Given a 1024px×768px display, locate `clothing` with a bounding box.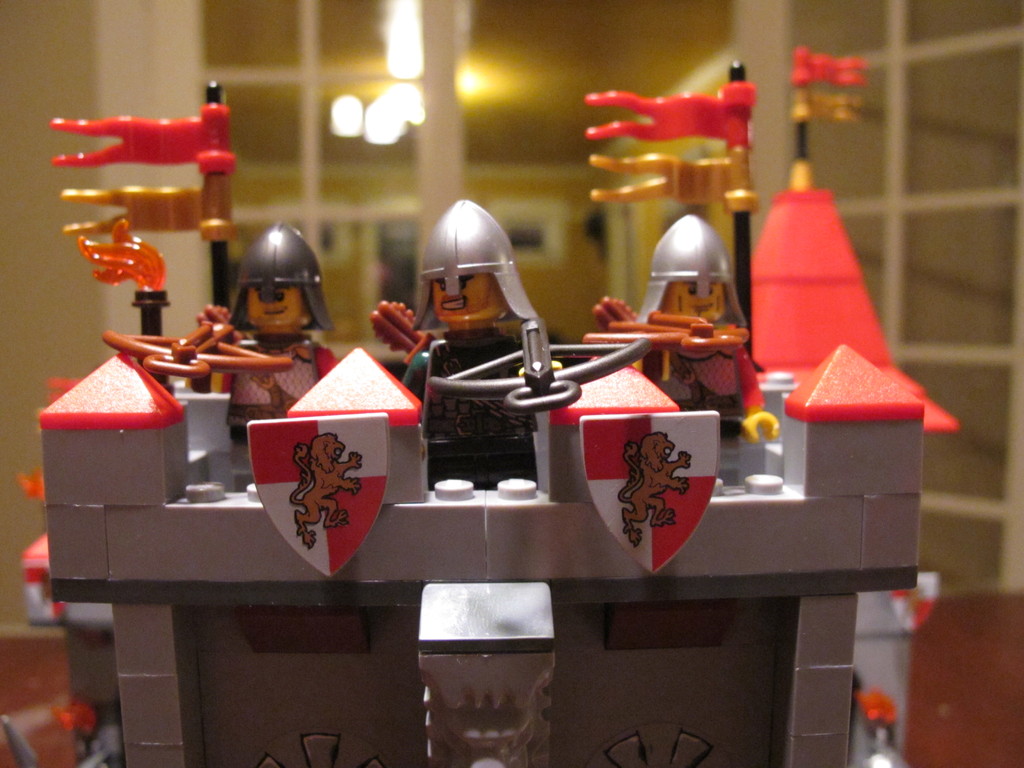
Located: region(228, 328, 330, 431).
